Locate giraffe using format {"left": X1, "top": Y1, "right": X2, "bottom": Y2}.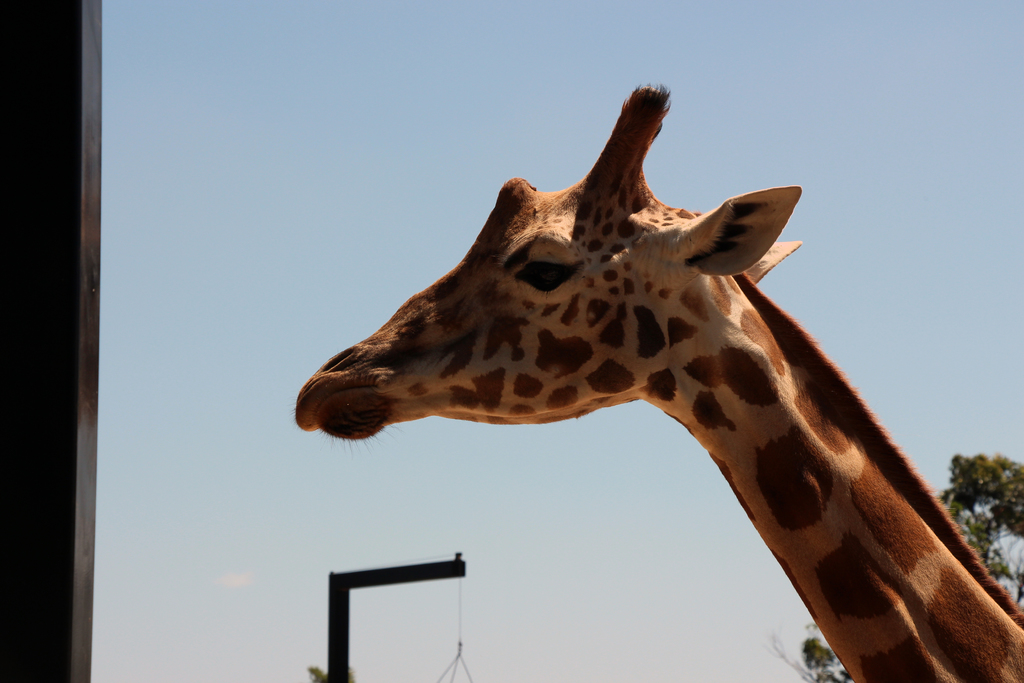
{"left": 287, "top": 101, "right": 1001, "bottom": 656}.
